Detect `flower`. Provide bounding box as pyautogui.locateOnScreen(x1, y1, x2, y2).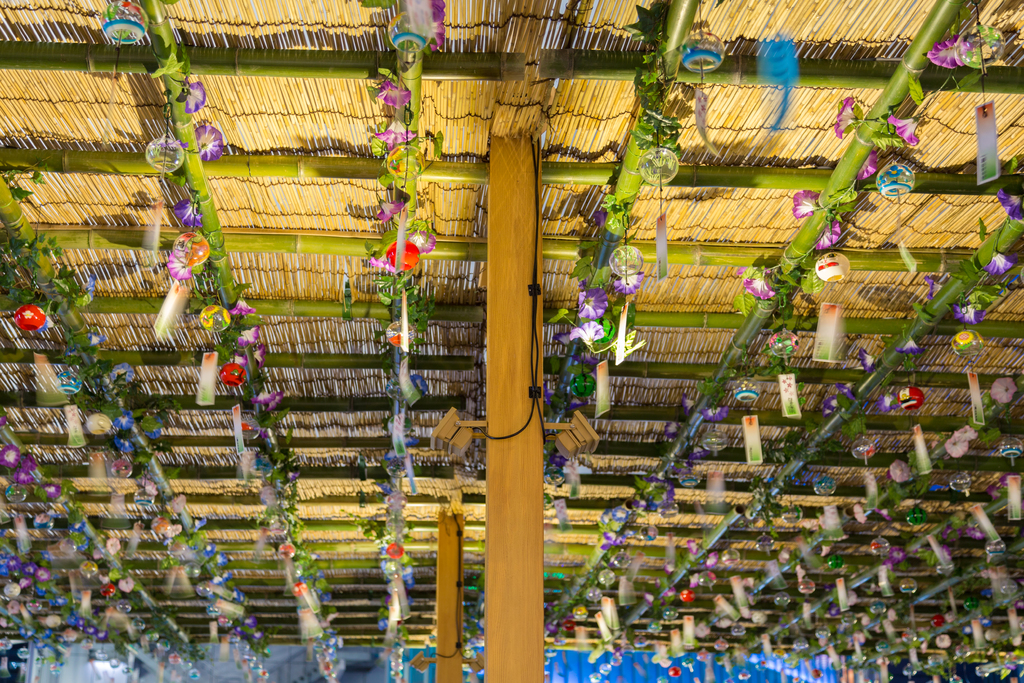
pyautogui.locateOnScreen(170, 197, 204, 233).
